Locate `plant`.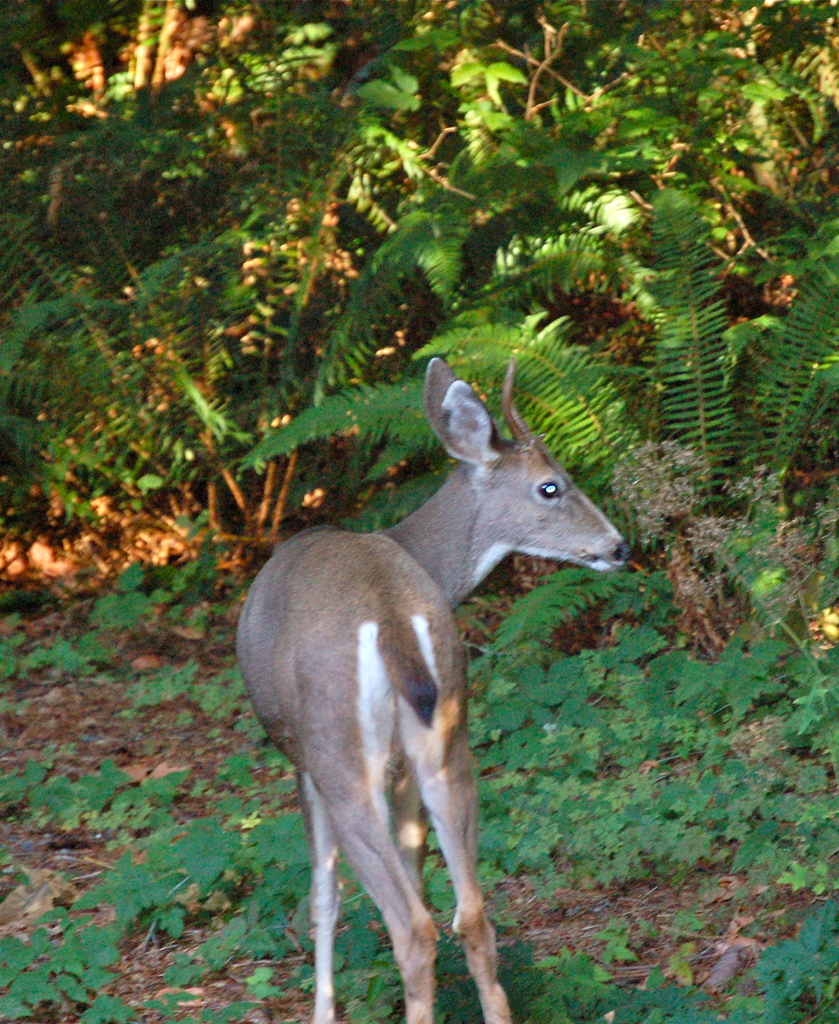
Bounding box: 89 565 150 631.
